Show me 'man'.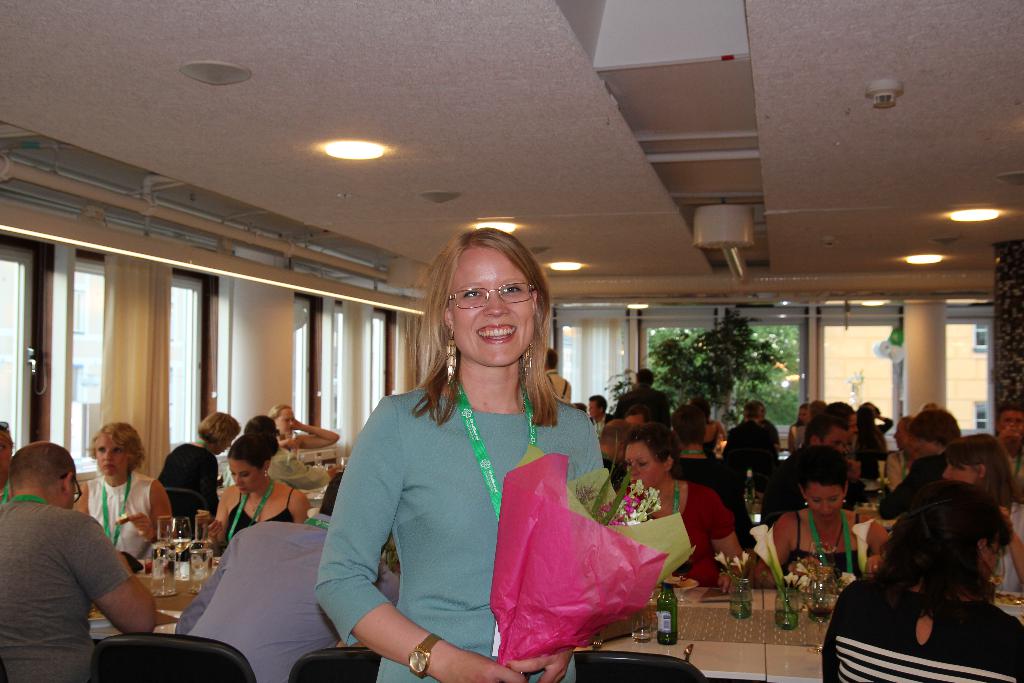
'man' is here: (173,470,399,682).
